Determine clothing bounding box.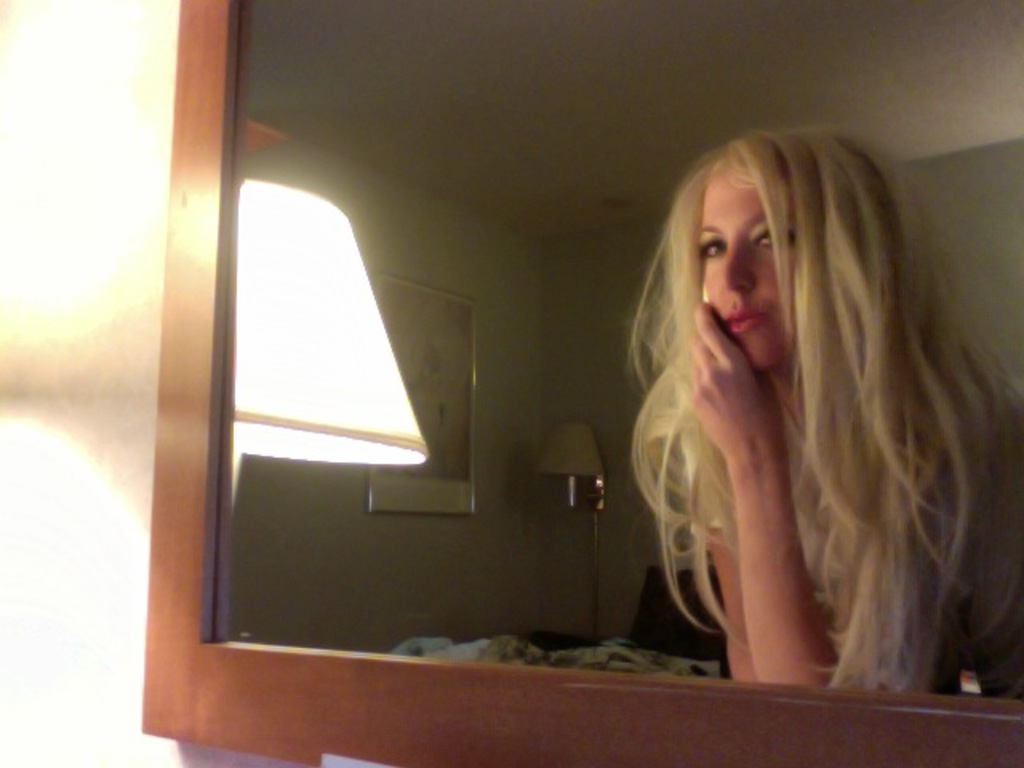
Determined: (678, 387, 1022, 712).
